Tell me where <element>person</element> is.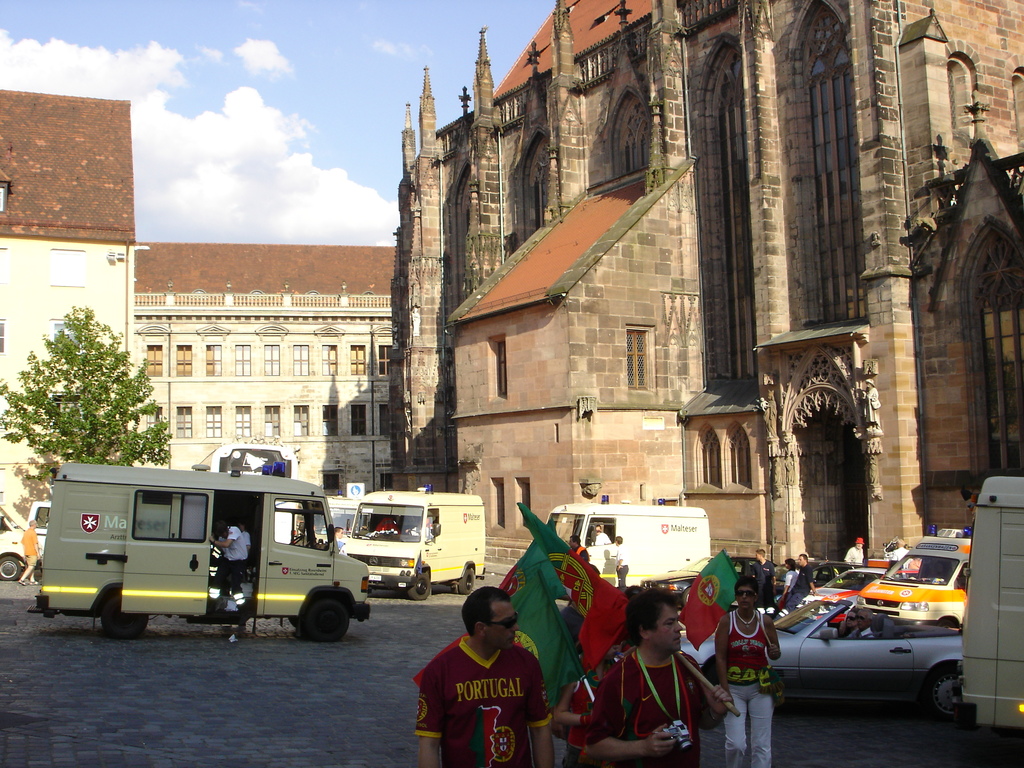
<element>person</element> is at detection(776, 557, 797, 616).
